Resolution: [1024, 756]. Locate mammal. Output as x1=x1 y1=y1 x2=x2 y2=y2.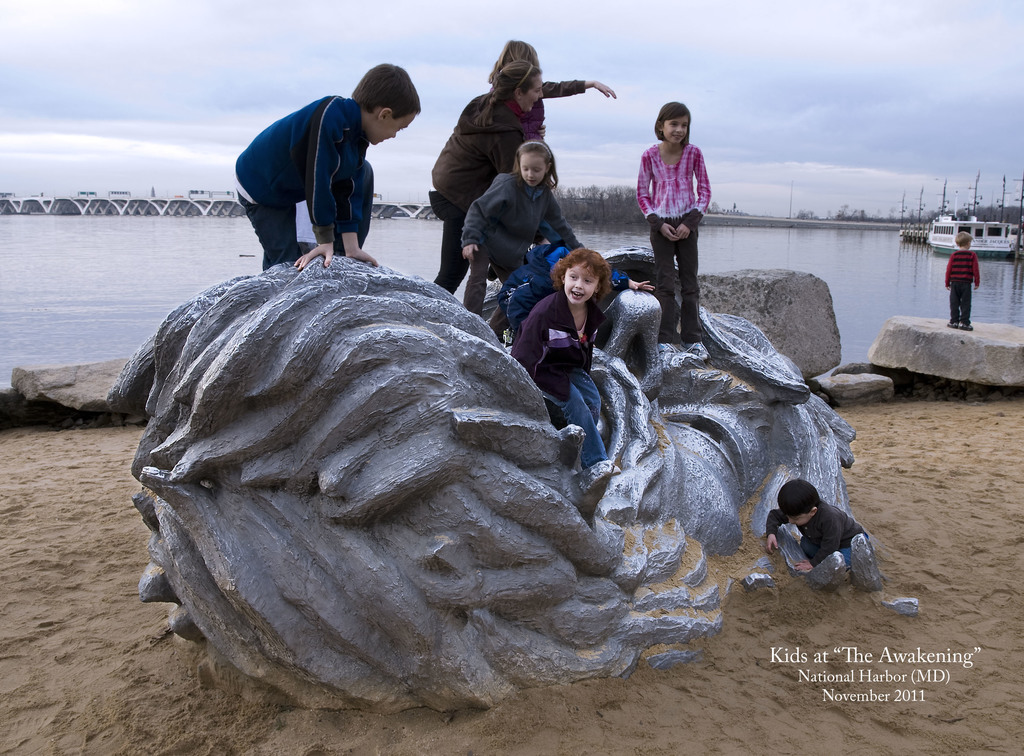
x1=942 y1=230 x2=984 y2=332.
